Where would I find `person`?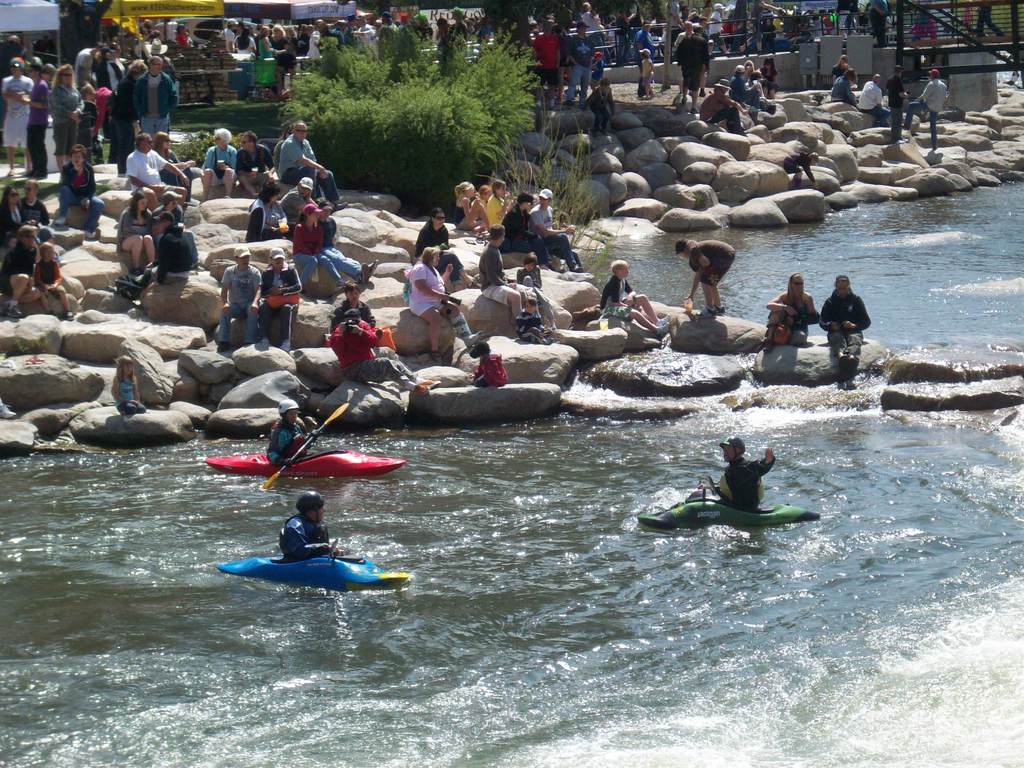
At <region>203, 121, 240, 192</region>.
